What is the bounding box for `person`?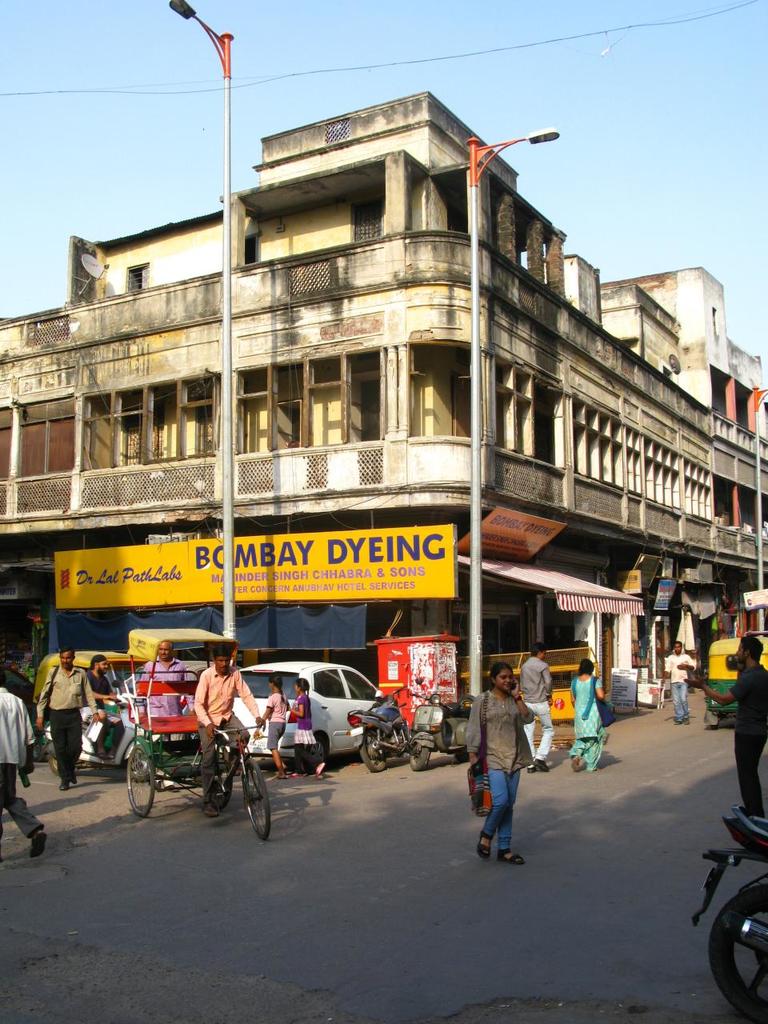
137, 638, 200, 730.
